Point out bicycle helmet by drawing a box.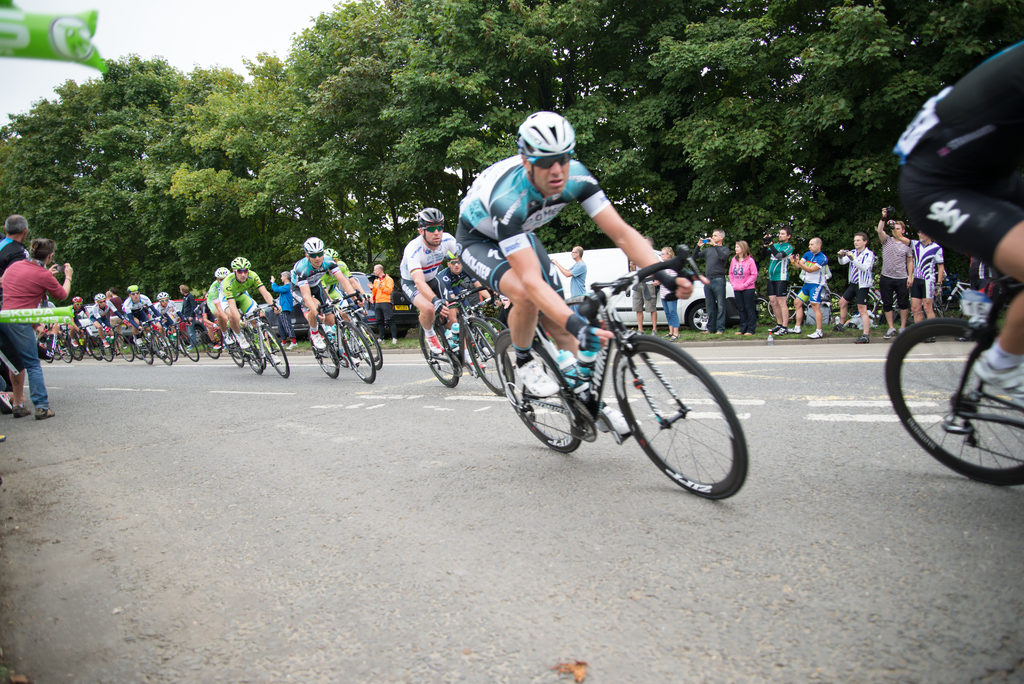
(218, 268, 232, 277).
